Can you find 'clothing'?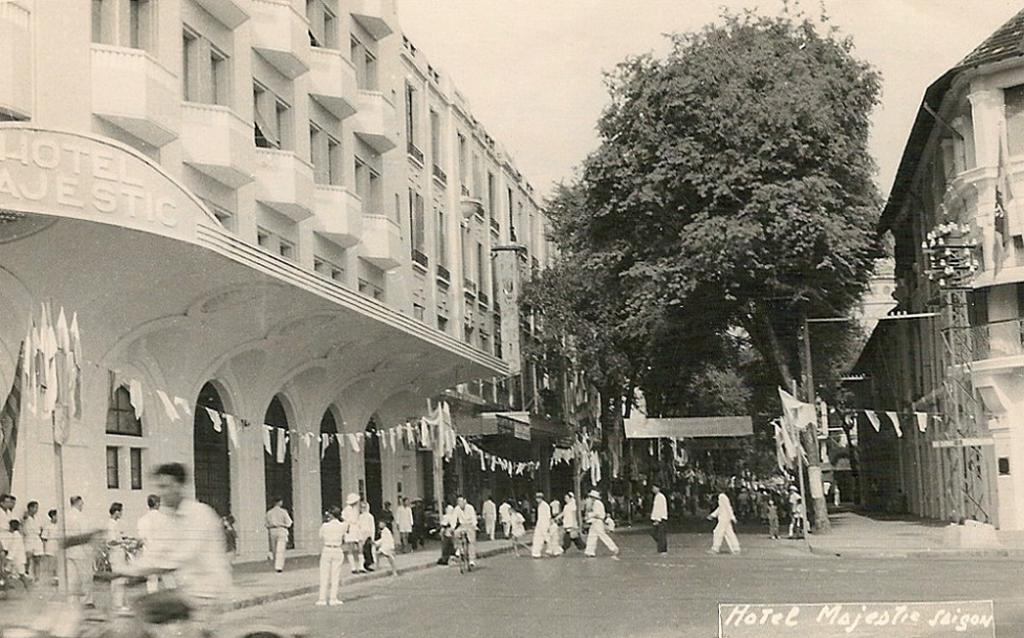
Yes, bounding box: <bbox>559, 498, 583, 545</bbox>.
